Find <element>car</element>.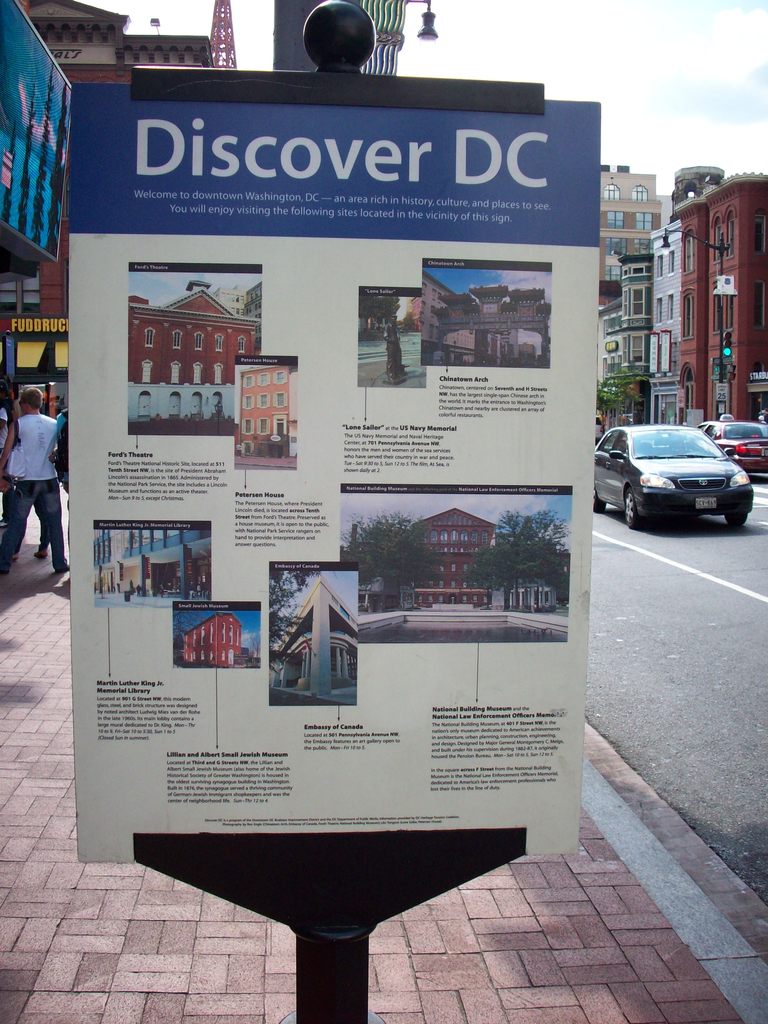
crop(591, 419, 751, 532).
